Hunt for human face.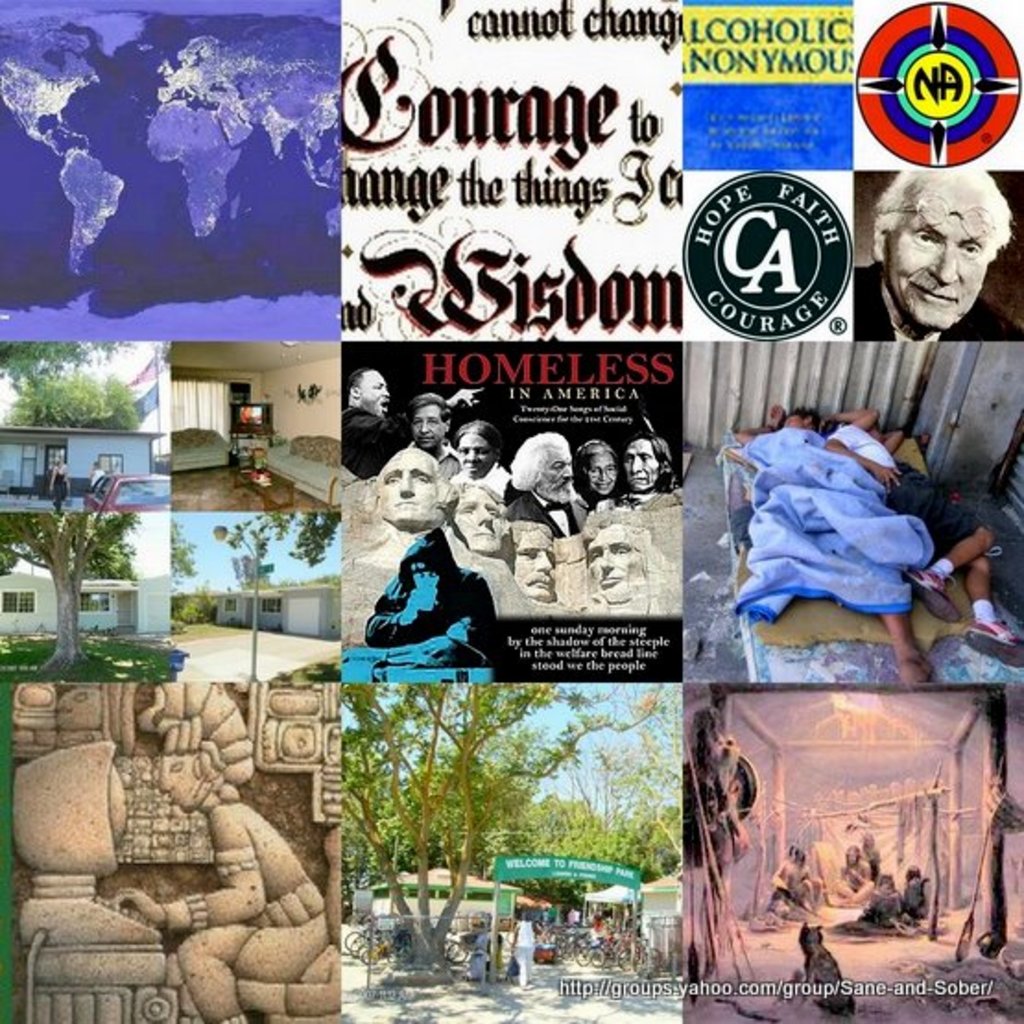
Hunted down at x1=884 y1=220 x2=993 y2=327.
